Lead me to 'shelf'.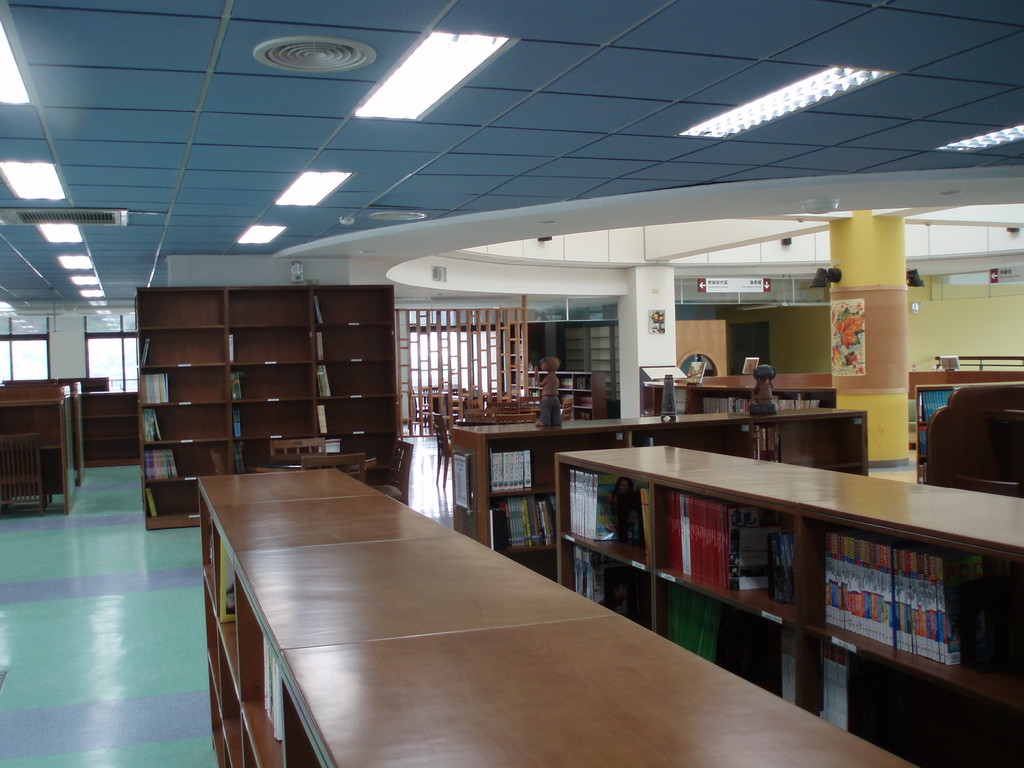
Lead to 234 277 393 335.
